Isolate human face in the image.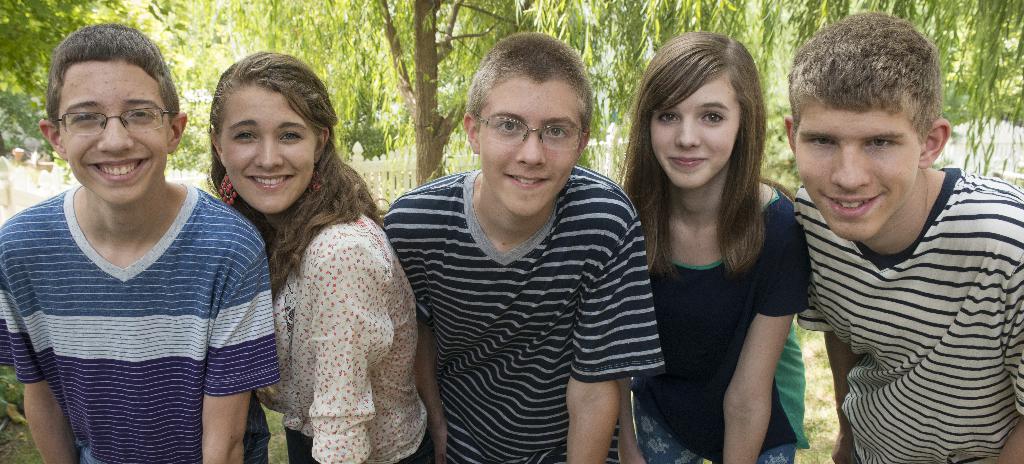
Isolated region: {"left": 794, "top": 111, "right": 915, "bottom": 237}.
